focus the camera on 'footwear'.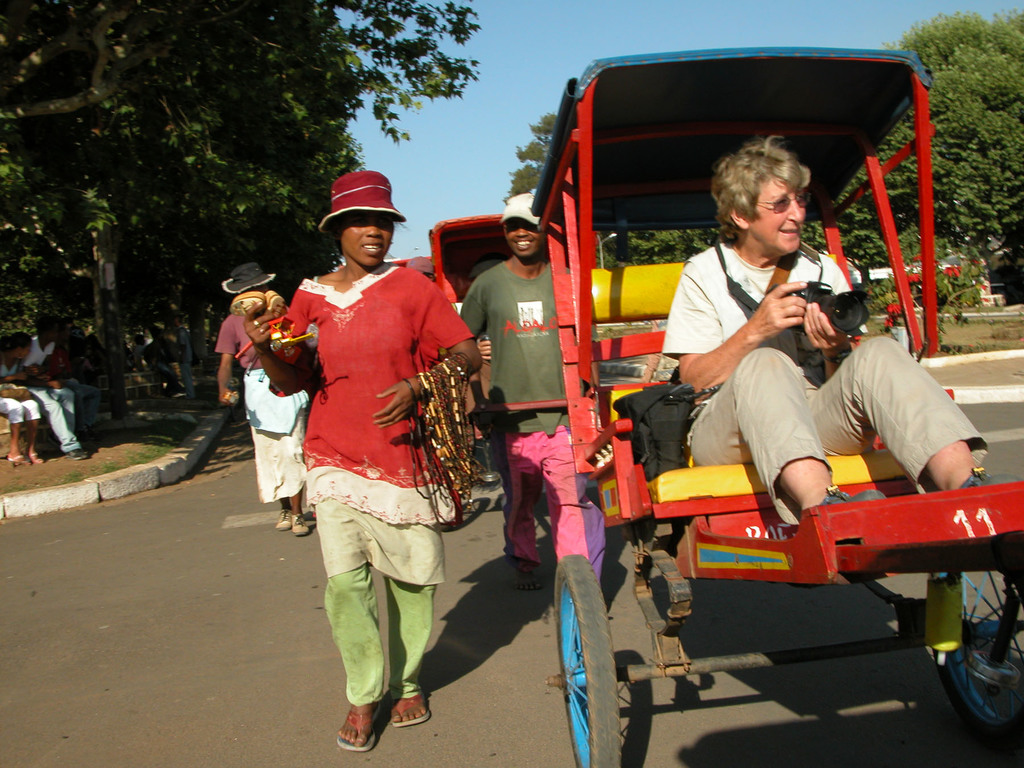
Focus region: x1=29 y1=451 x2=44 y2=466.
